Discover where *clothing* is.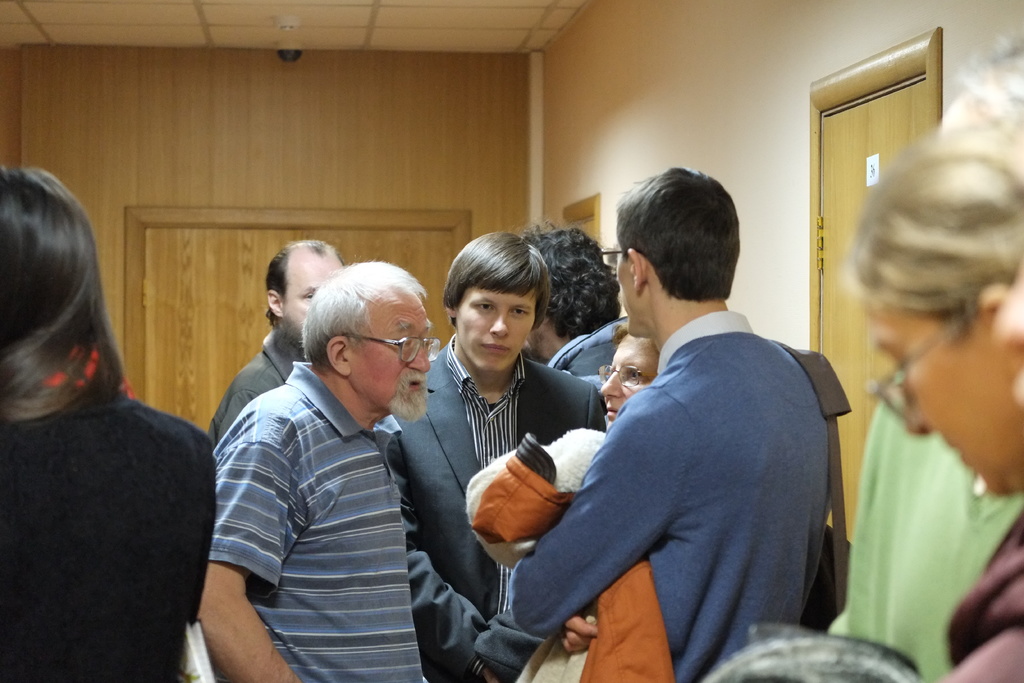
Discovered at 551, 315, 624, 375.
